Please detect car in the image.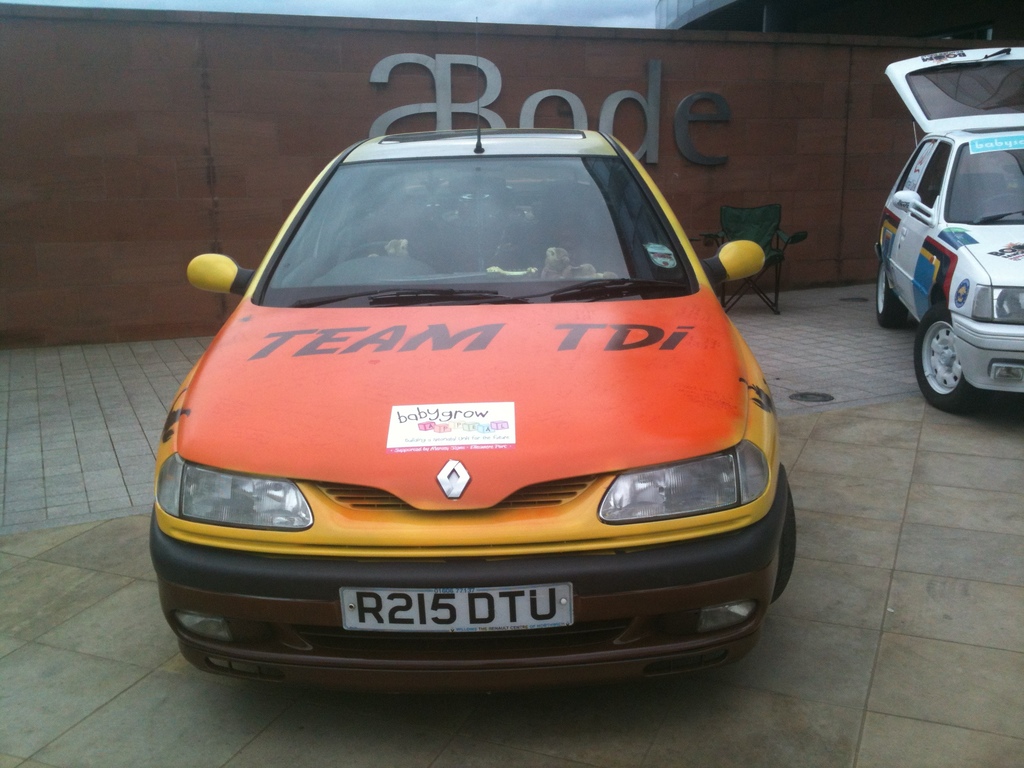
143, 16, 801, 695.
